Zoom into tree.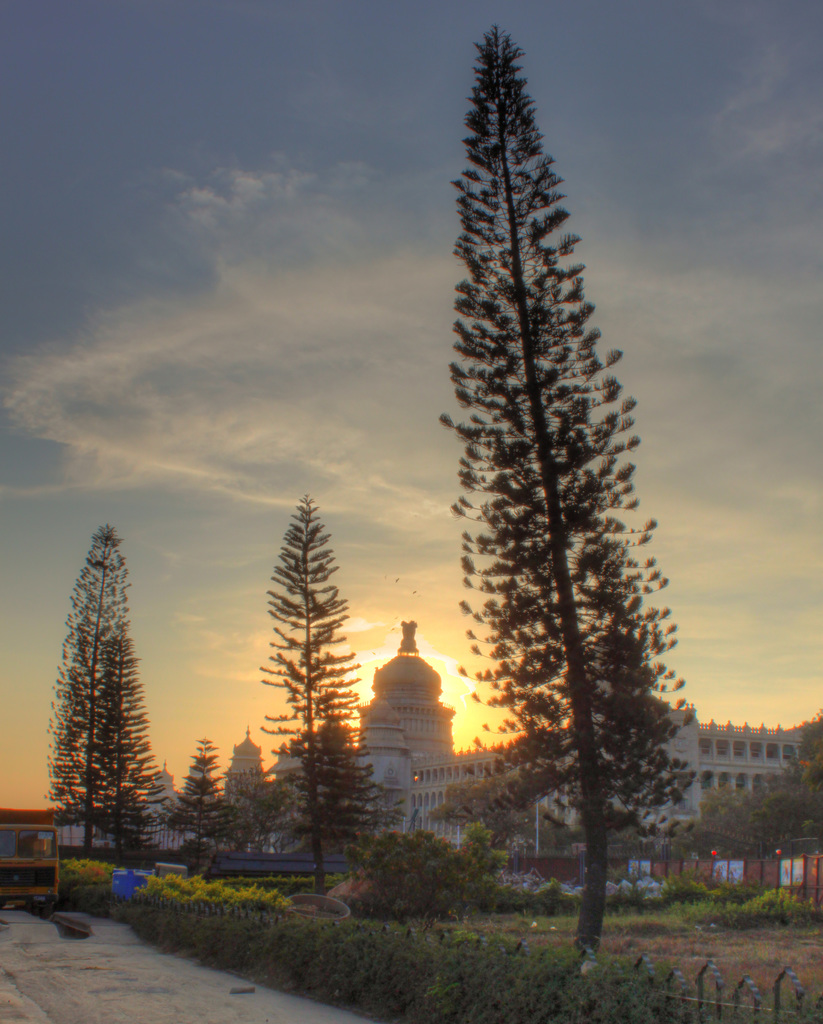
Zoom target: box(38, 504, 173, 874).
